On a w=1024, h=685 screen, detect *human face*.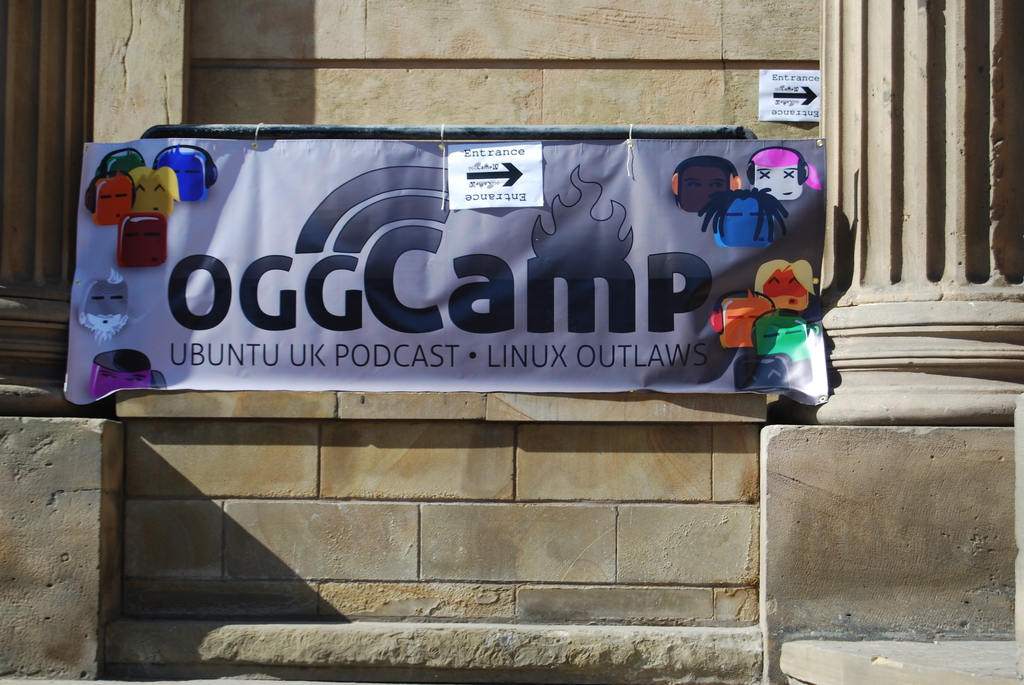
bbox(765, 270, 810, 311).
